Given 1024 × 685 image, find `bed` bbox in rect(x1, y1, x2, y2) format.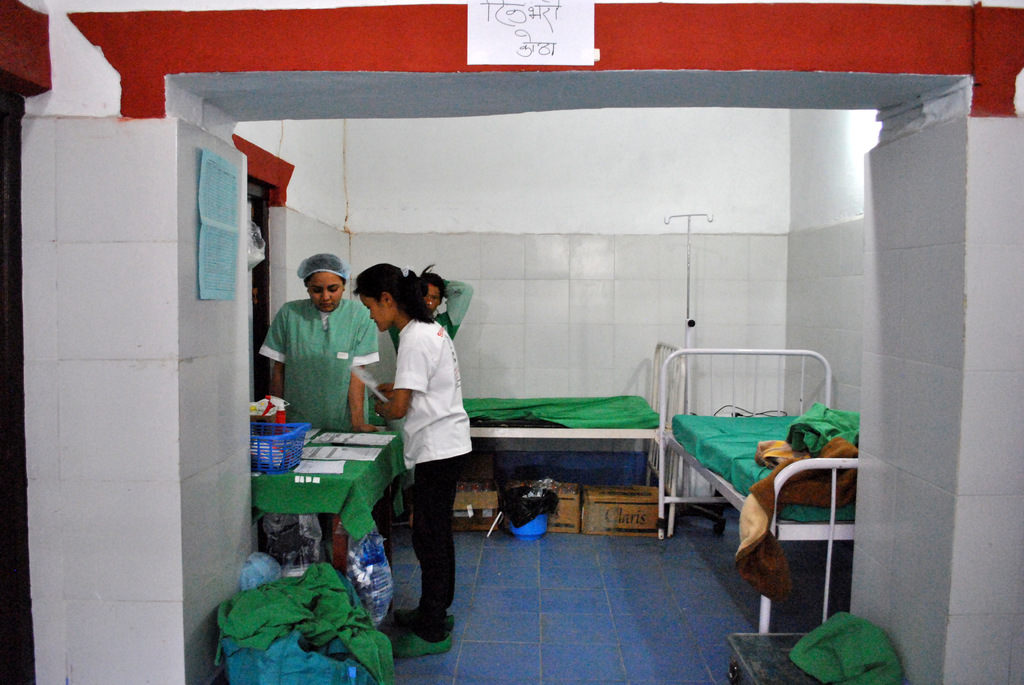
rect(241, 385, 420, 636).
